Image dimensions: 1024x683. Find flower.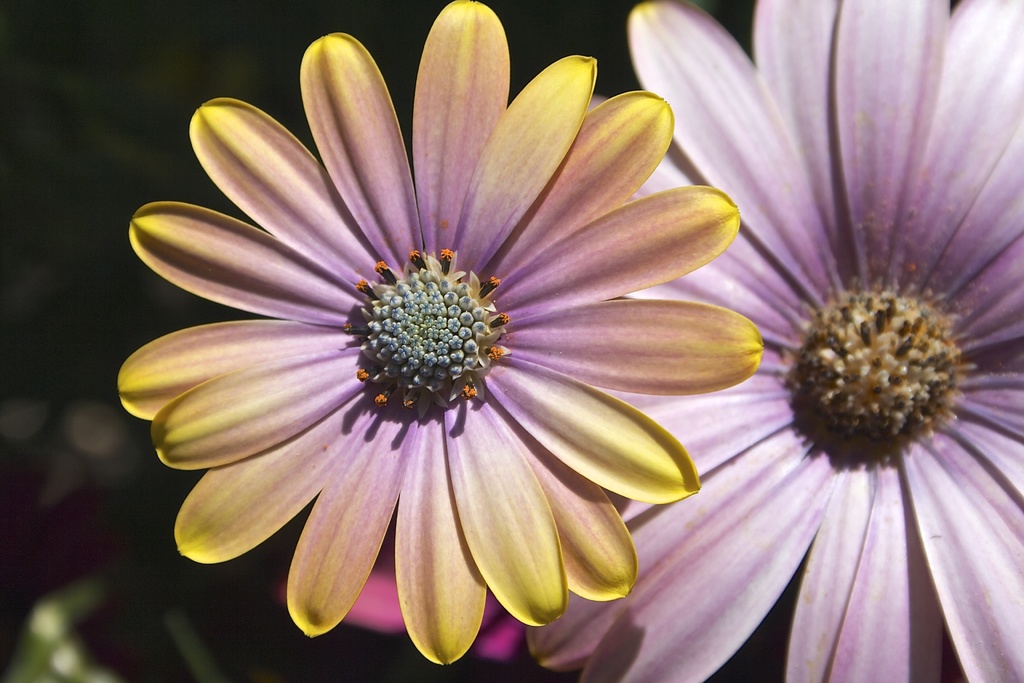
BBox(127, 49, 801, 663).
